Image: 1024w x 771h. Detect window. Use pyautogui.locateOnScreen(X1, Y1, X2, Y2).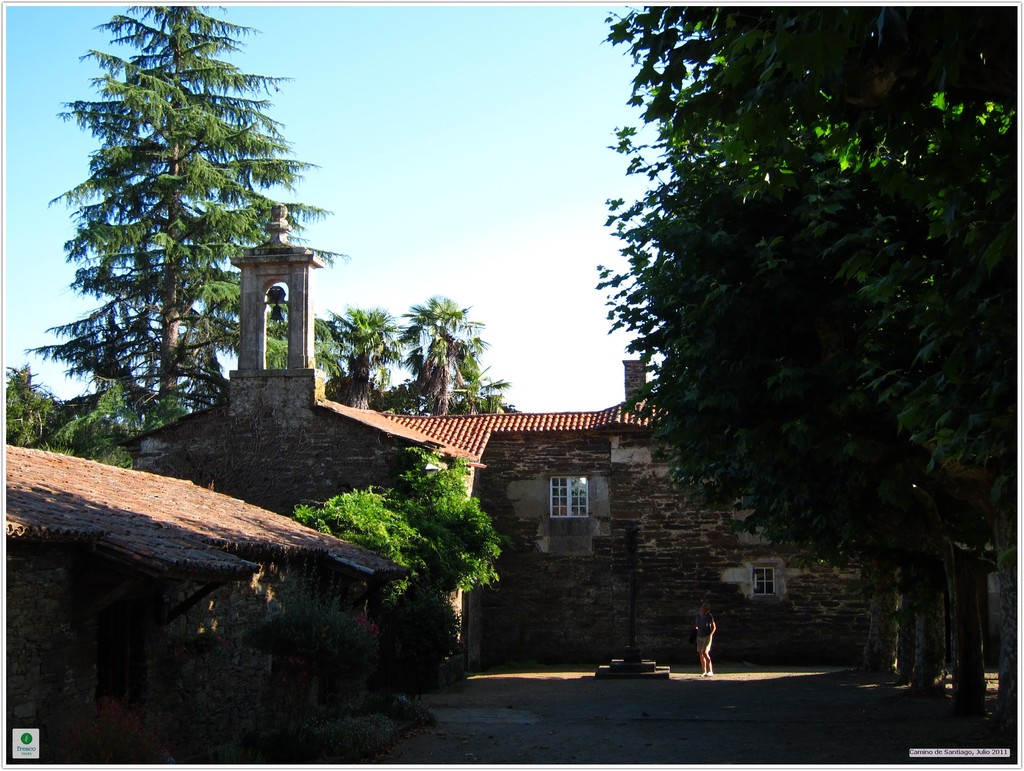
pyautogui.locateOnScreen(754, 569, 775, 598).
